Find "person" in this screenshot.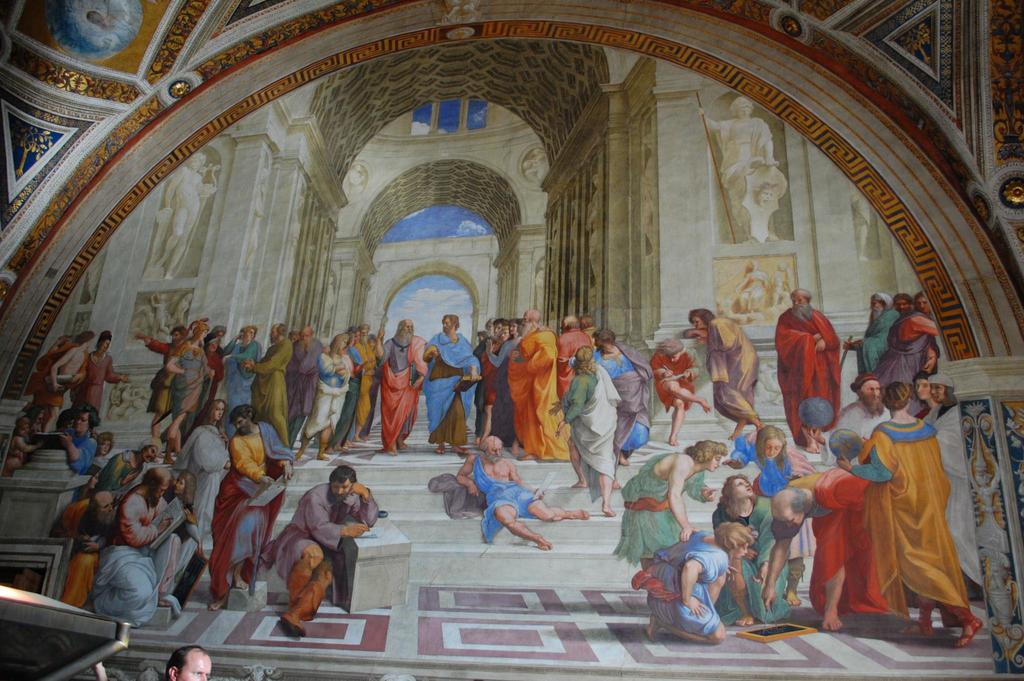
The bounding box for "person" is (x1=683, y1=308, x2=763, y2=443).
